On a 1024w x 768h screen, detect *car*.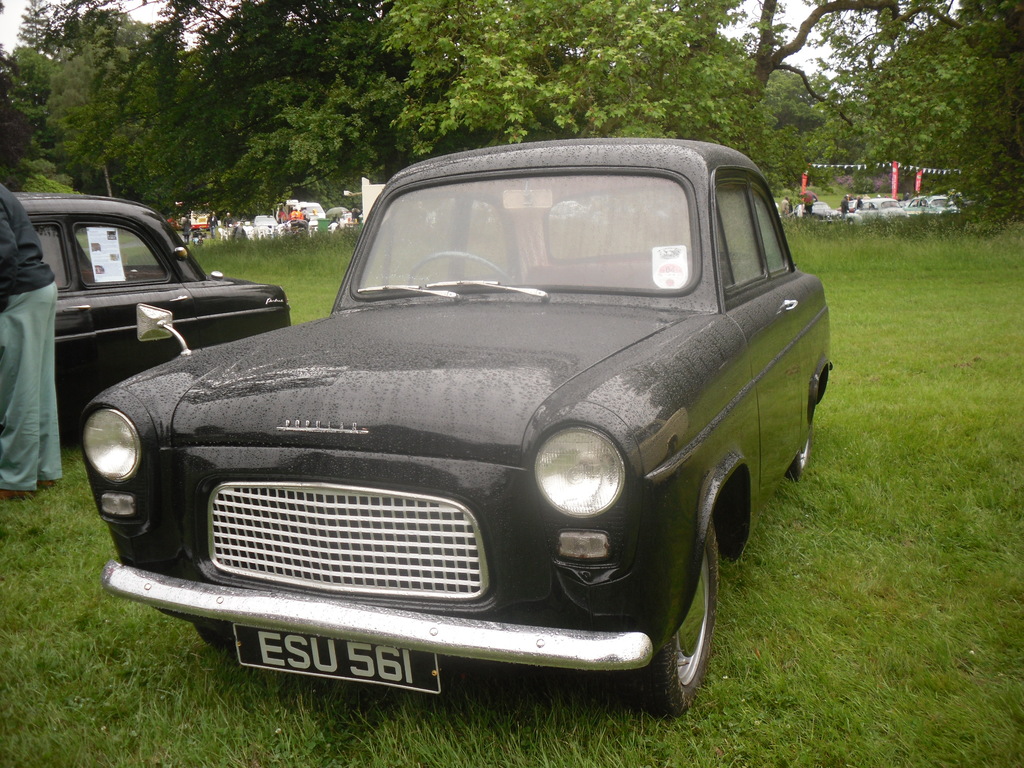
(left=55, top=143, right=842, bottom=727).
